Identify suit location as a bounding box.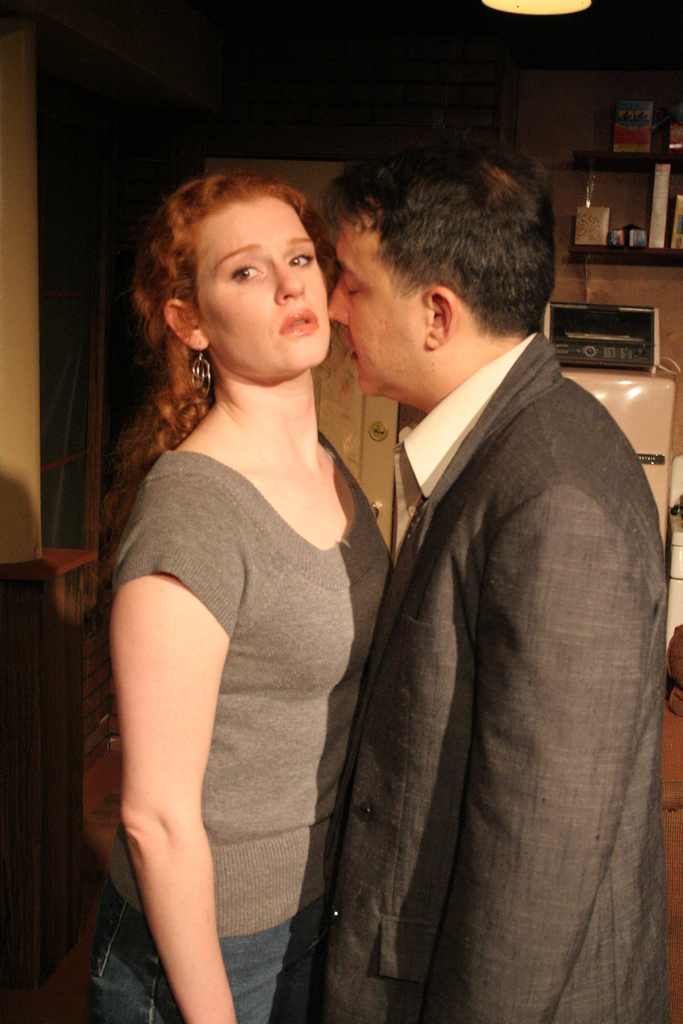
bbox(317, 239, 653, 1009).
